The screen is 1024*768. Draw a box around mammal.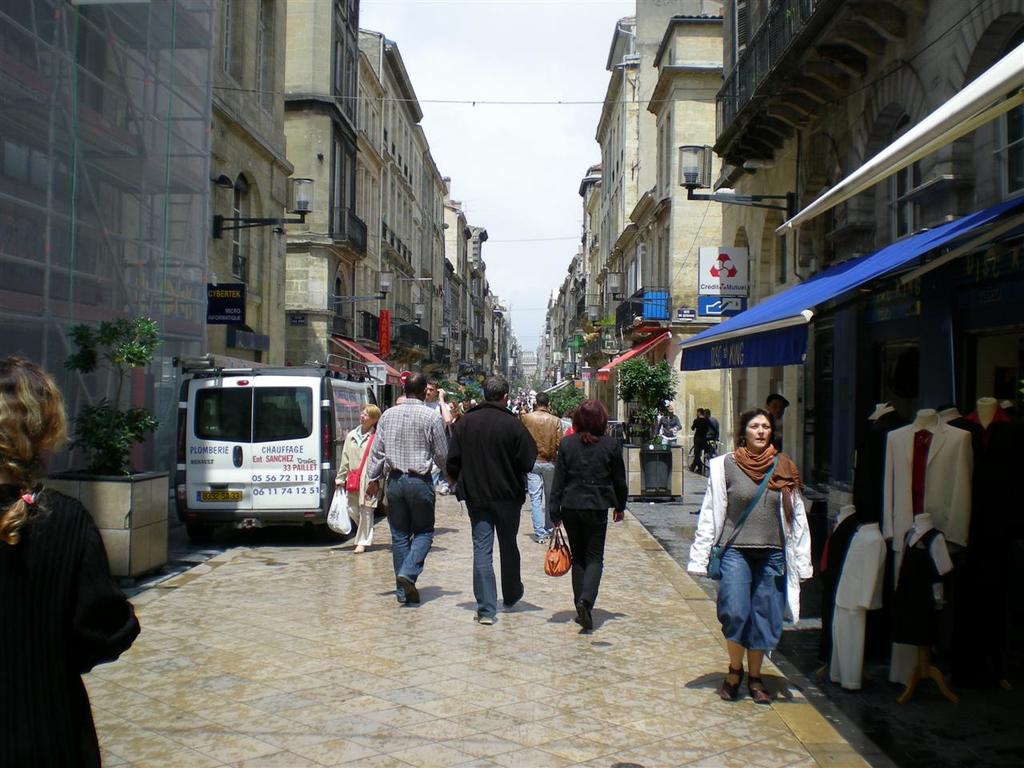
365/369/453/603.
